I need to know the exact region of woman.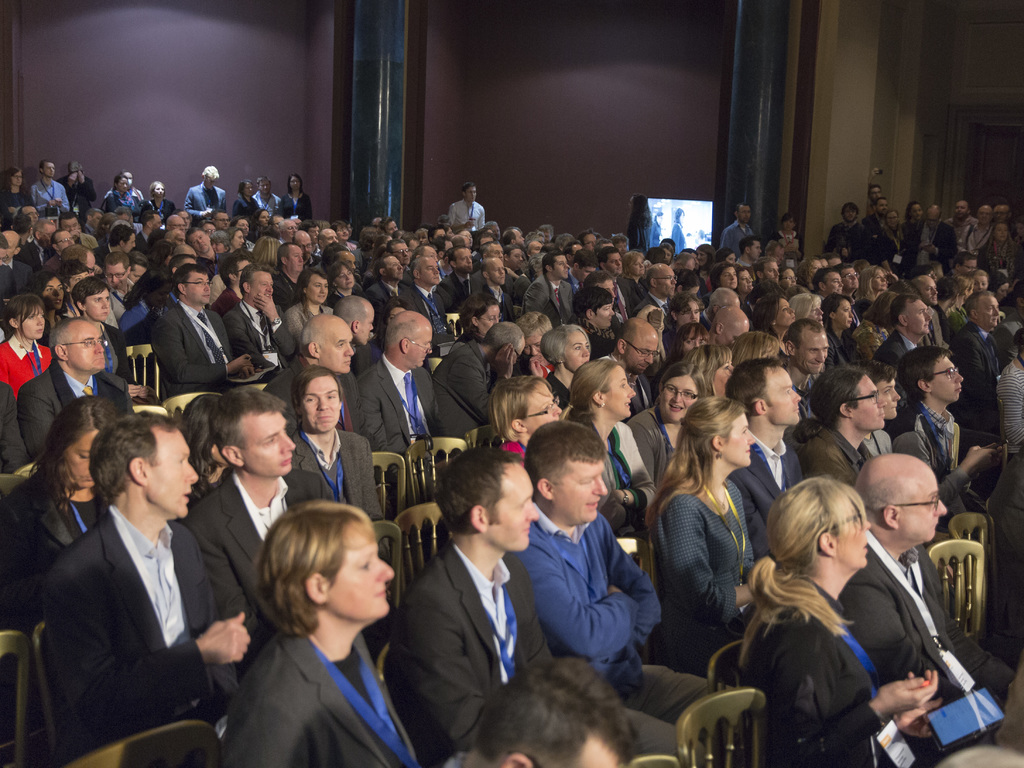
Region: <bbox>207, 504, 426, 767</bbox>.
